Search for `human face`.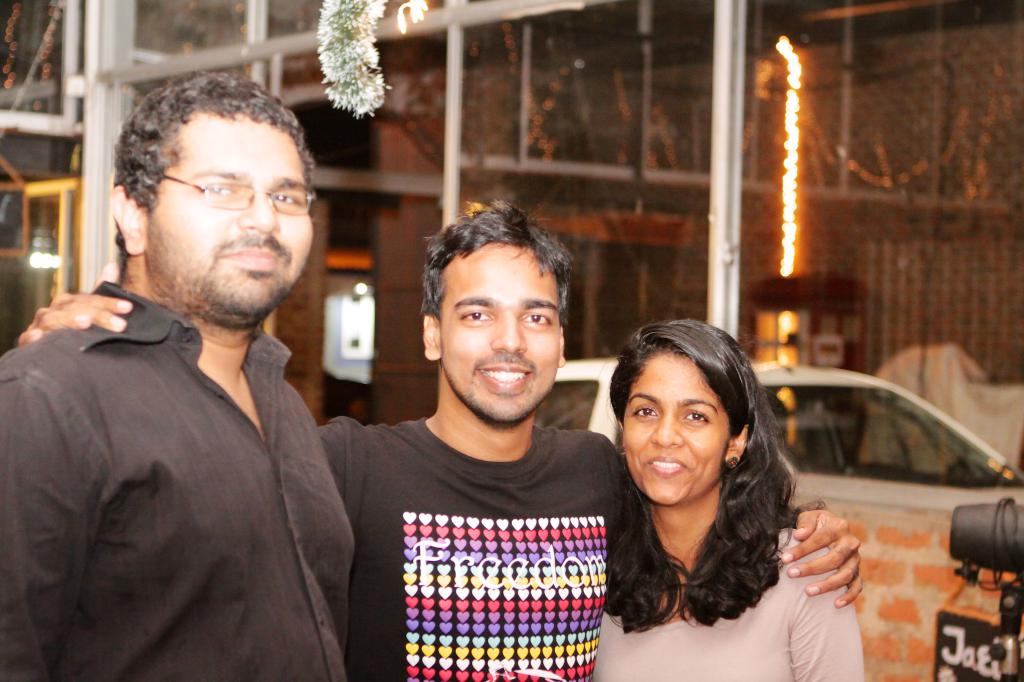
Found at 147, 119, 313, 313.
